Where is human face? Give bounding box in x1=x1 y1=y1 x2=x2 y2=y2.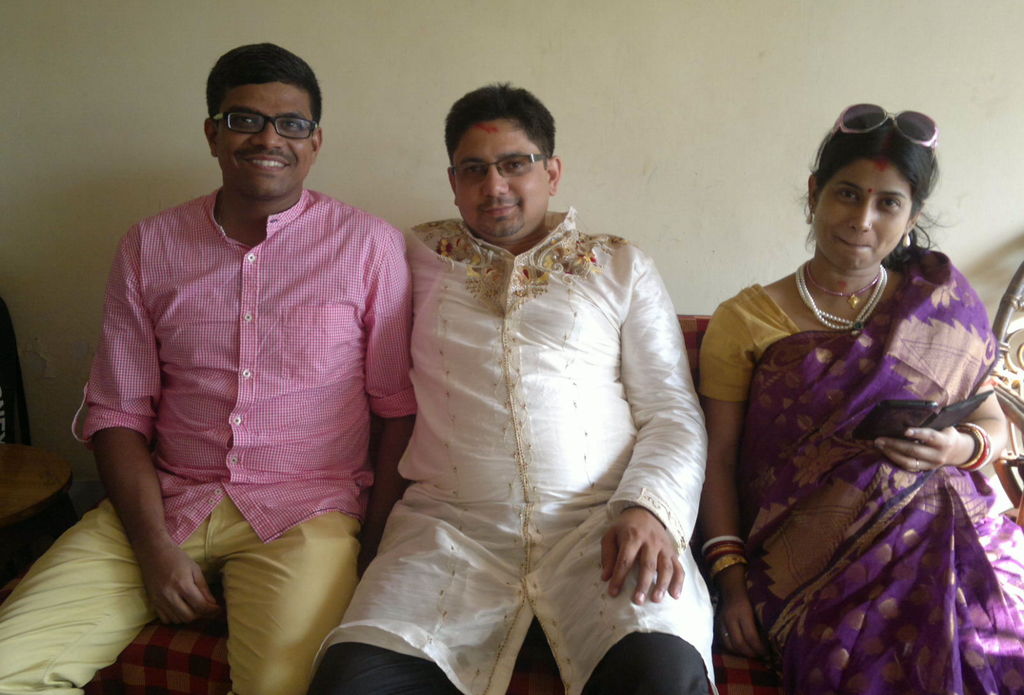
x1=454 y1=119 x2=550 y2=231.
